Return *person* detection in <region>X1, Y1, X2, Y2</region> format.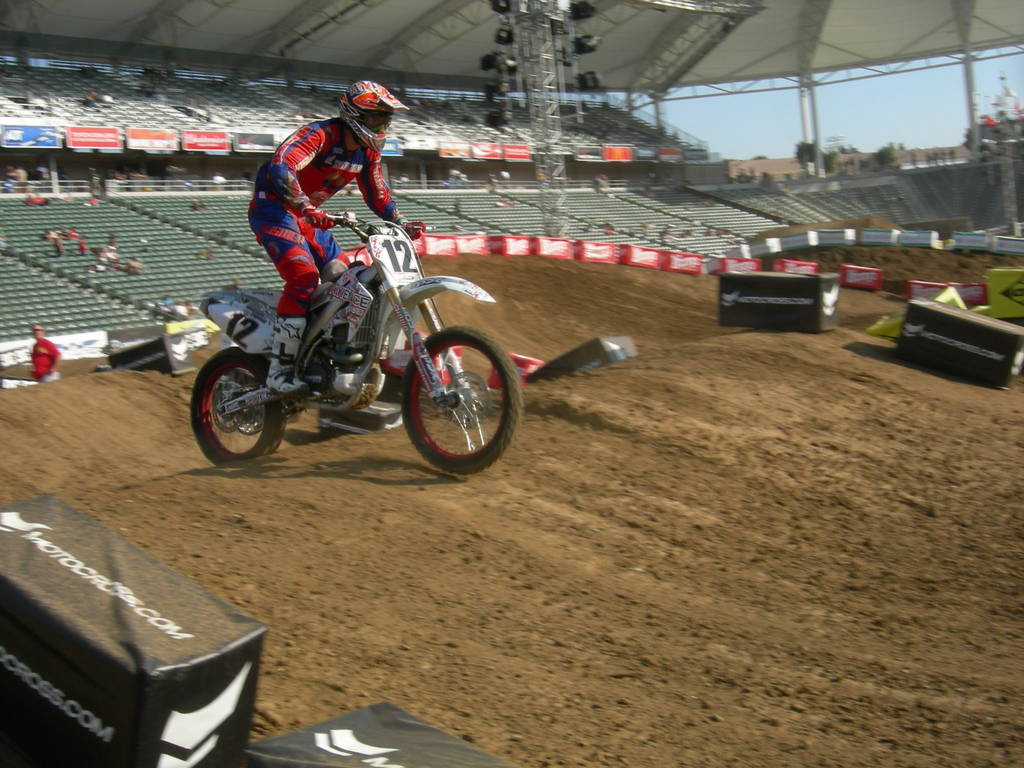
<region>33, 322, 66, 387</region>.
